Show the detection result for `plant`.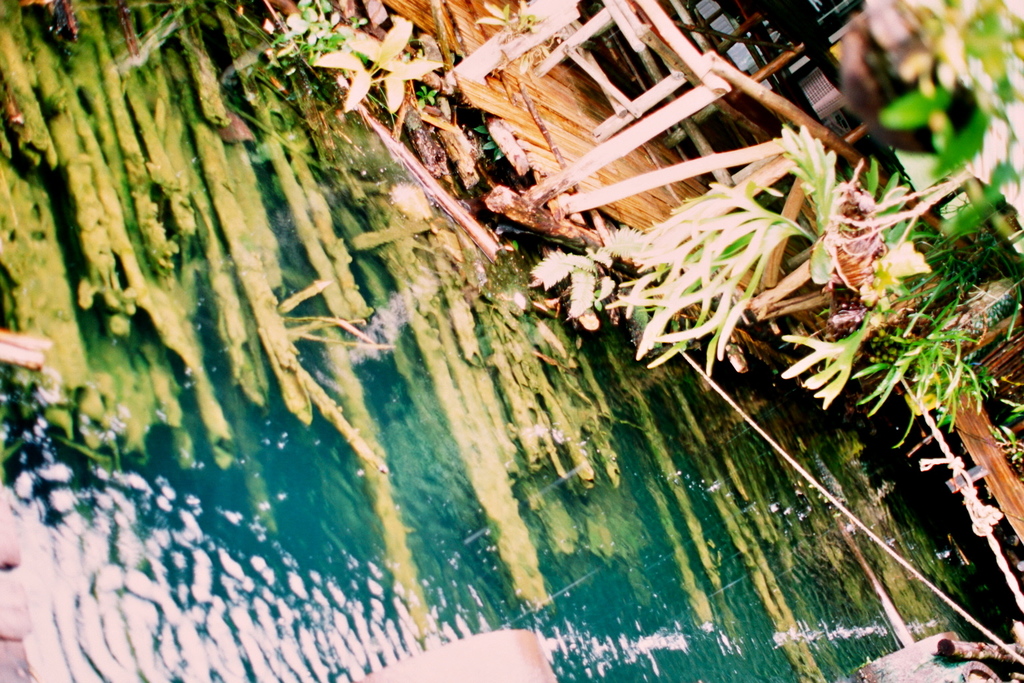
bbox=[472, 0, 545, 55].
